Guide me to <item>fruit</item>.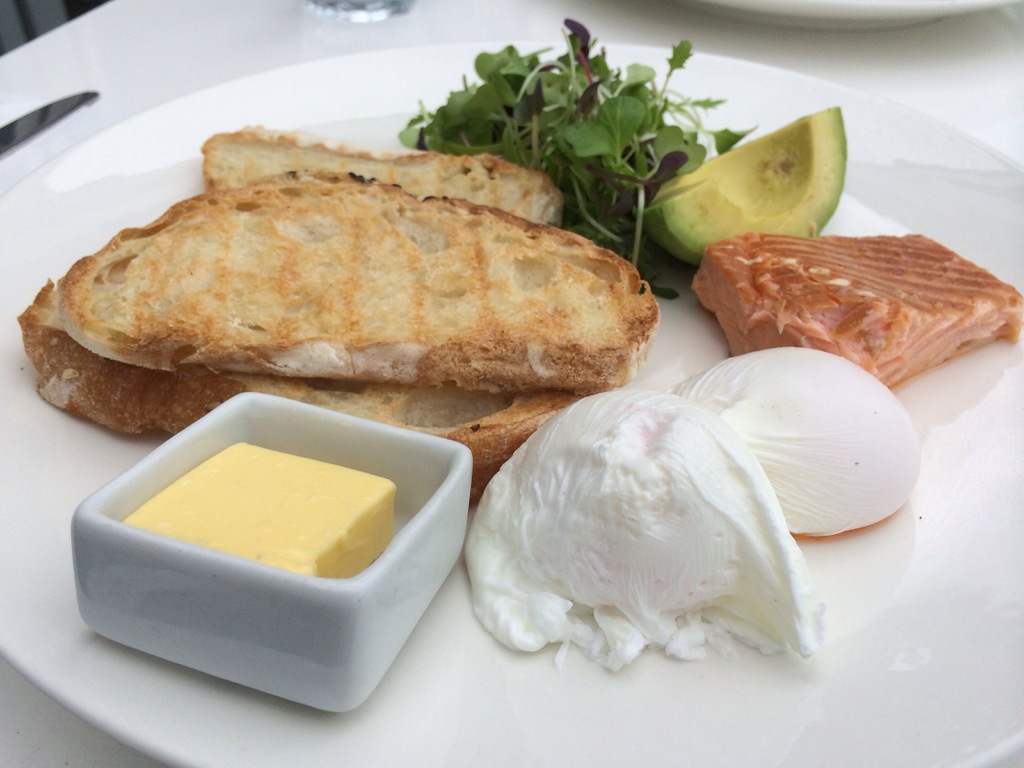
Guidance: 634/120/857/247.
